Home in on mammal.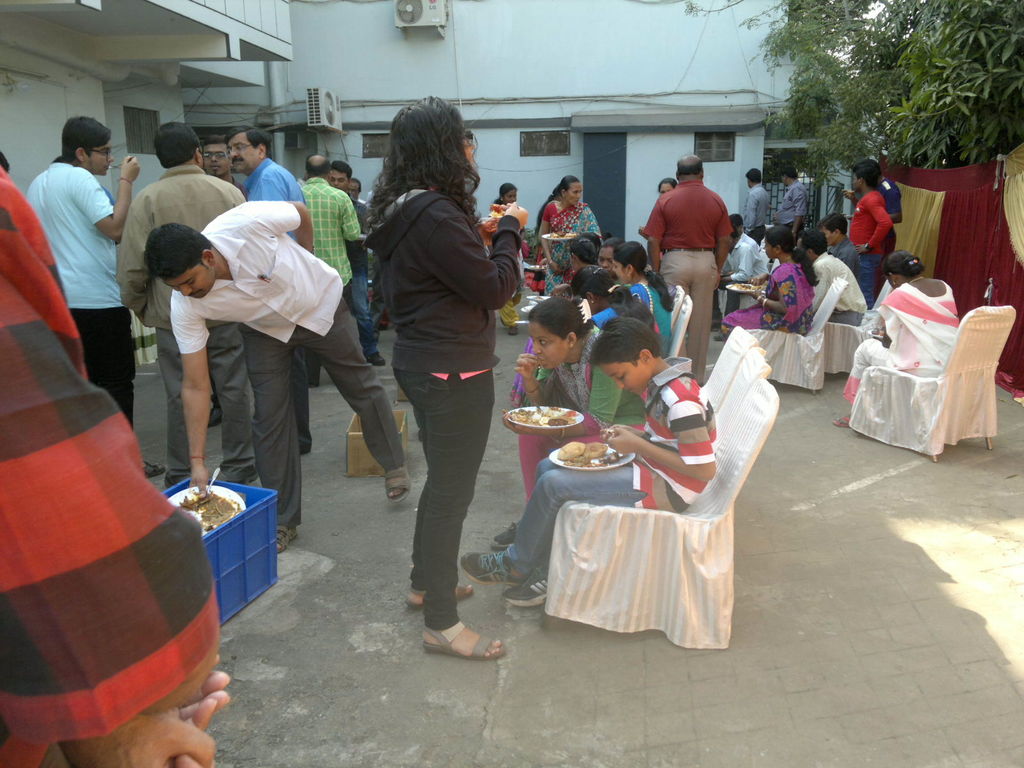
Homed in at 298,155,385,365.
